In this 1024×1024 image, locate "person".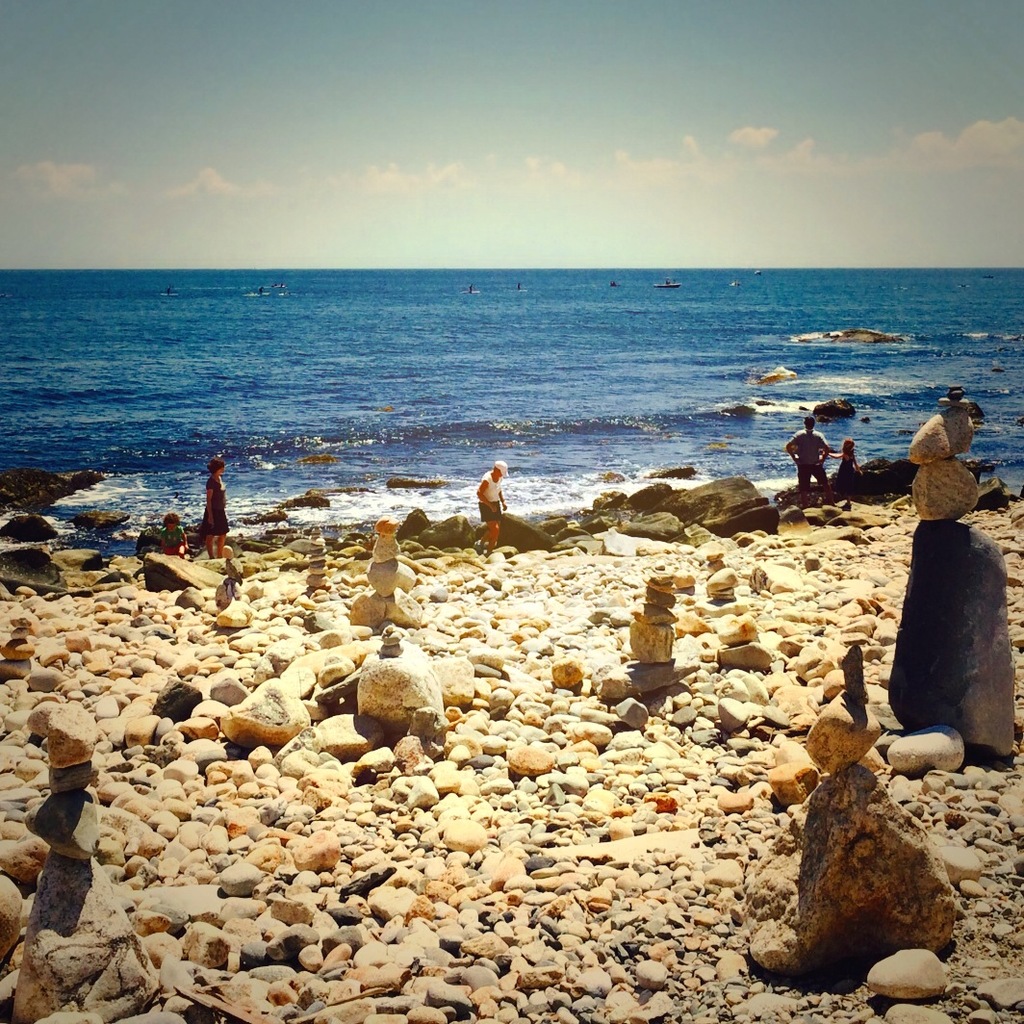
Bounding box: <region>471, 458, 510, 557</region>.
